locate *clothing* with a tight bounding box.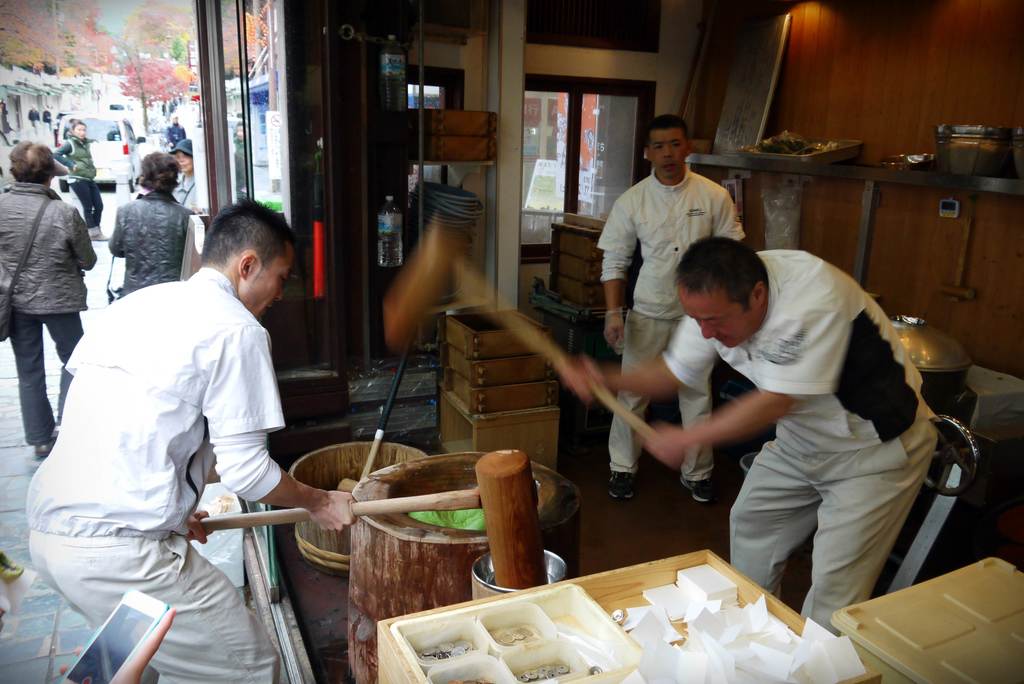
53 139 100 225.
